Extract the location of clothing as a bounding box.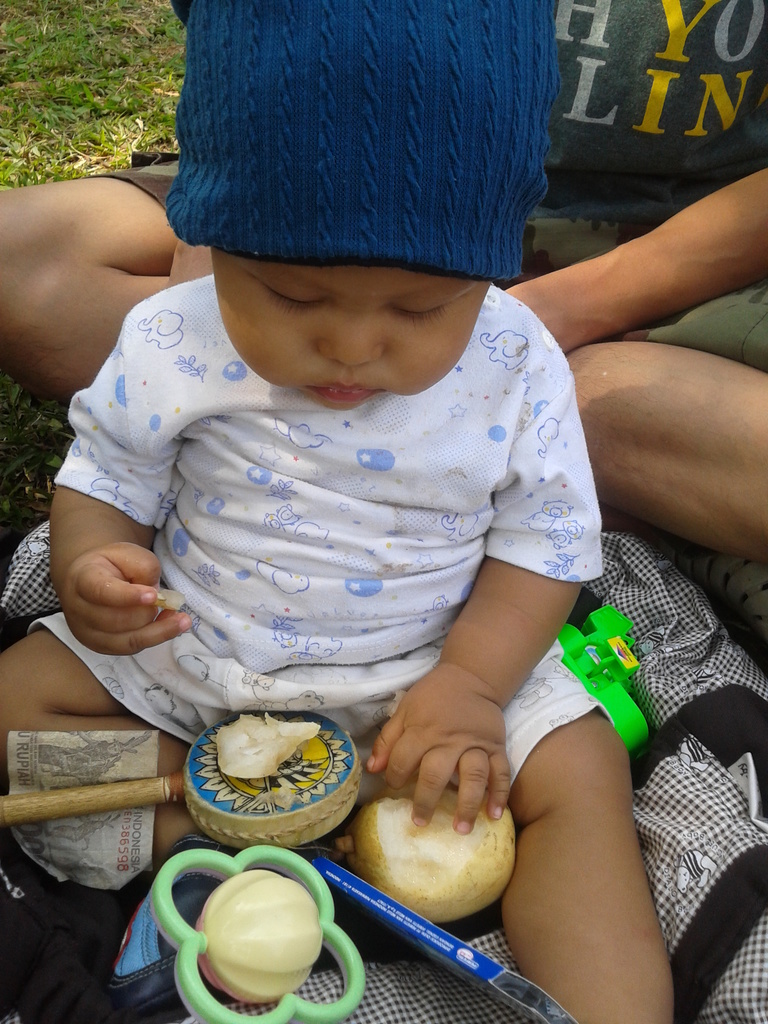
(92, 0, 767, 381).
